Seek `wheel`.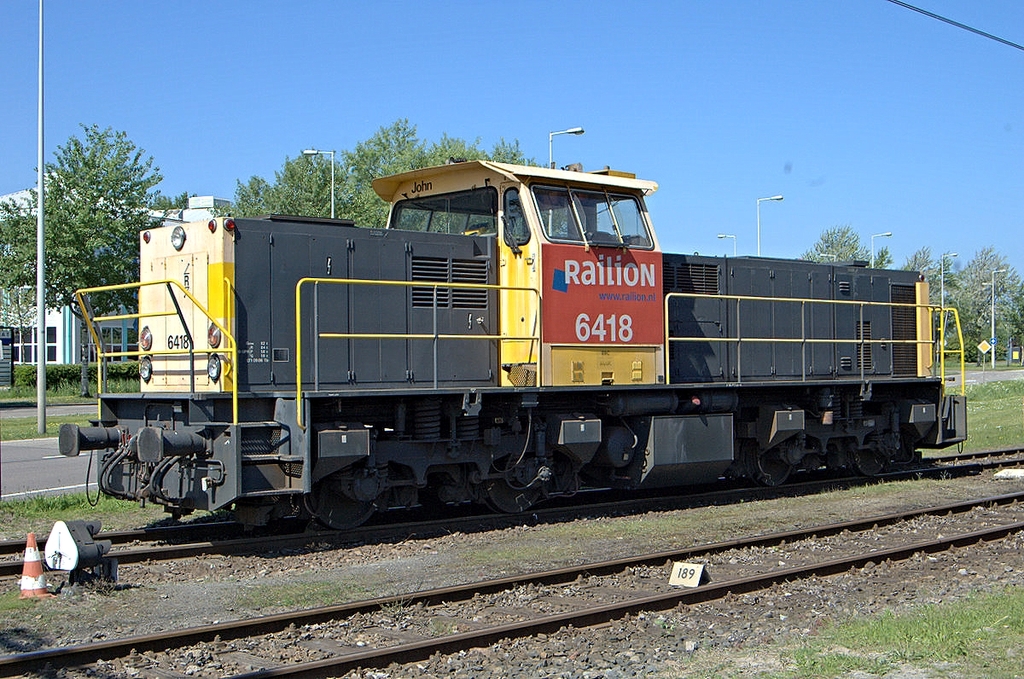
(x1=486, y1=451, x2=546, y2=518).
